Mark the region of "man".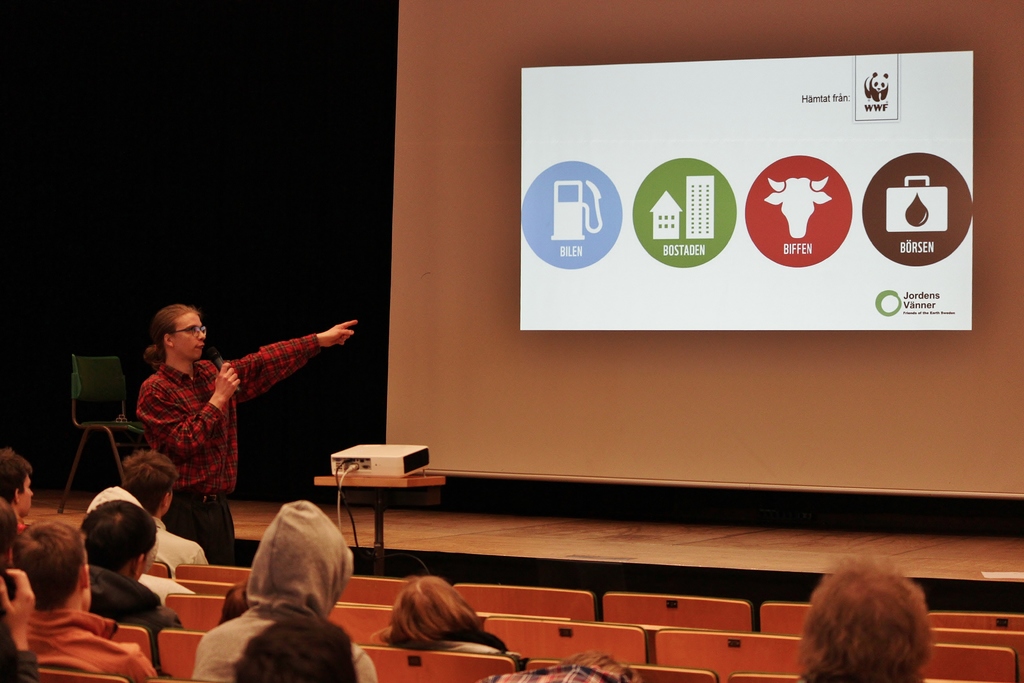
Region: rect(0, 447, 36, 524).
